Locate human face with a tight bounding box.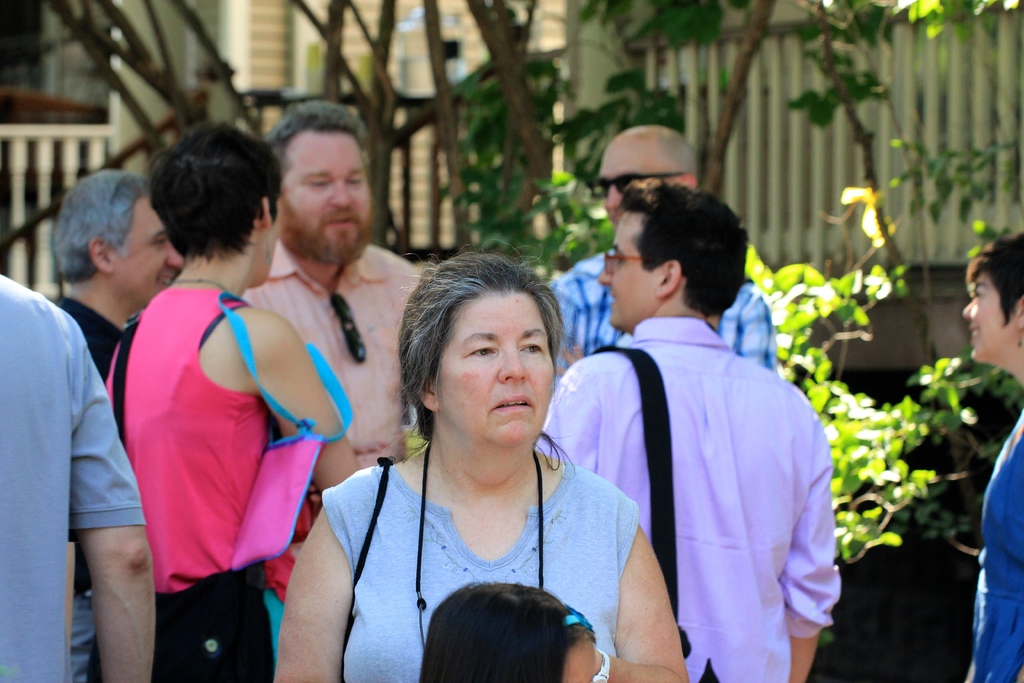
pyautogui.locateOnScreen(962, 268, 1009, 360).
